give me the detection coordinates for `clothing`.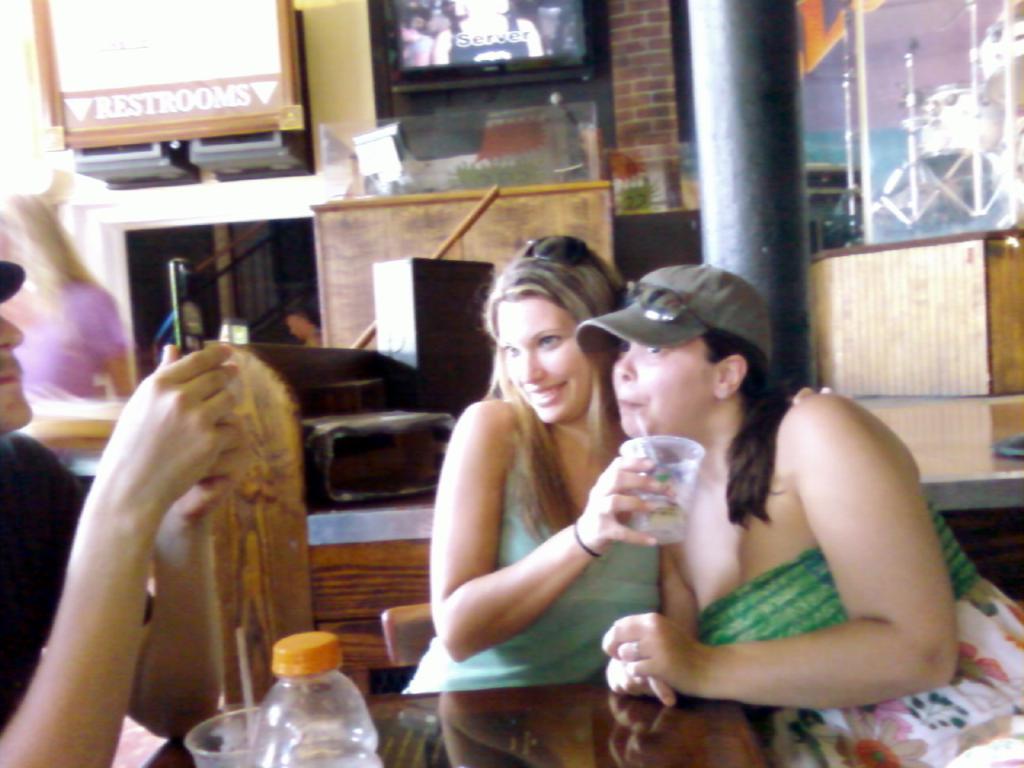
(x1=0, y1=431, x2=154, y2=733).
